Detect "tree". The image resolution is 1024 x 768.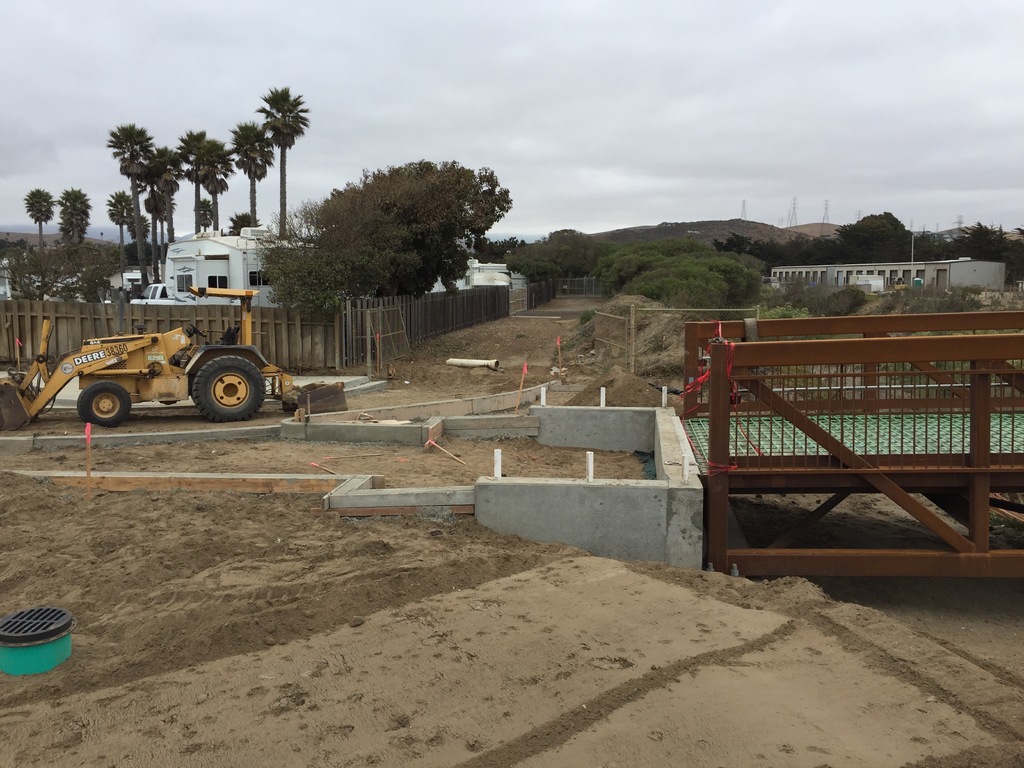
bbox(190, 193, 222, 237).
